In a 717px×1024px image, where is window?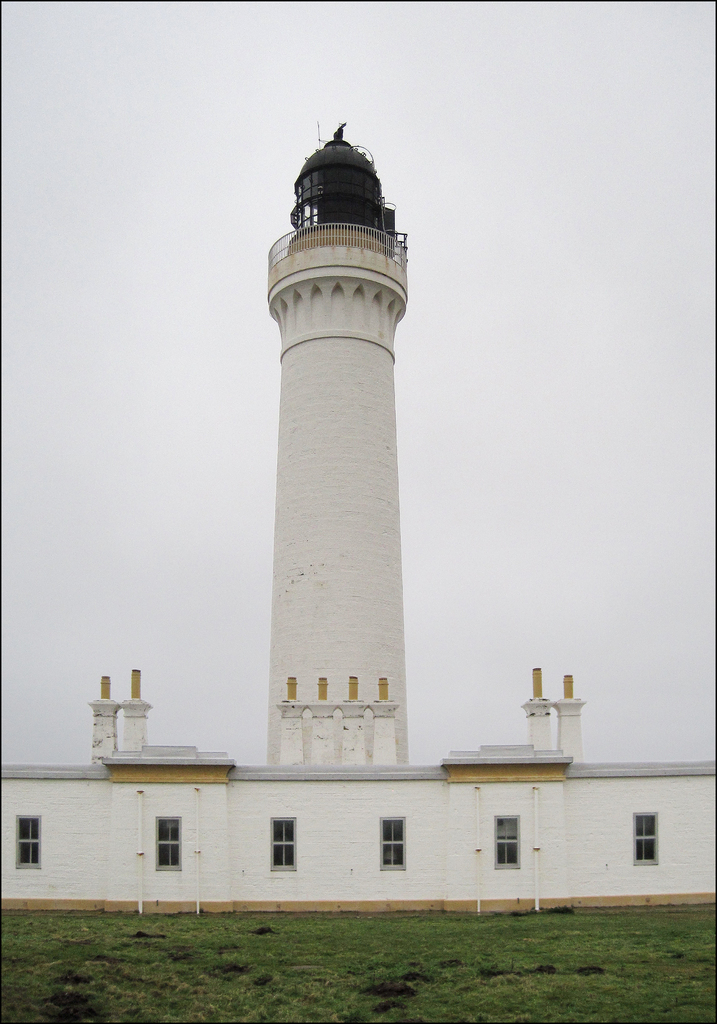
<box>267,817,295,870</box>.
